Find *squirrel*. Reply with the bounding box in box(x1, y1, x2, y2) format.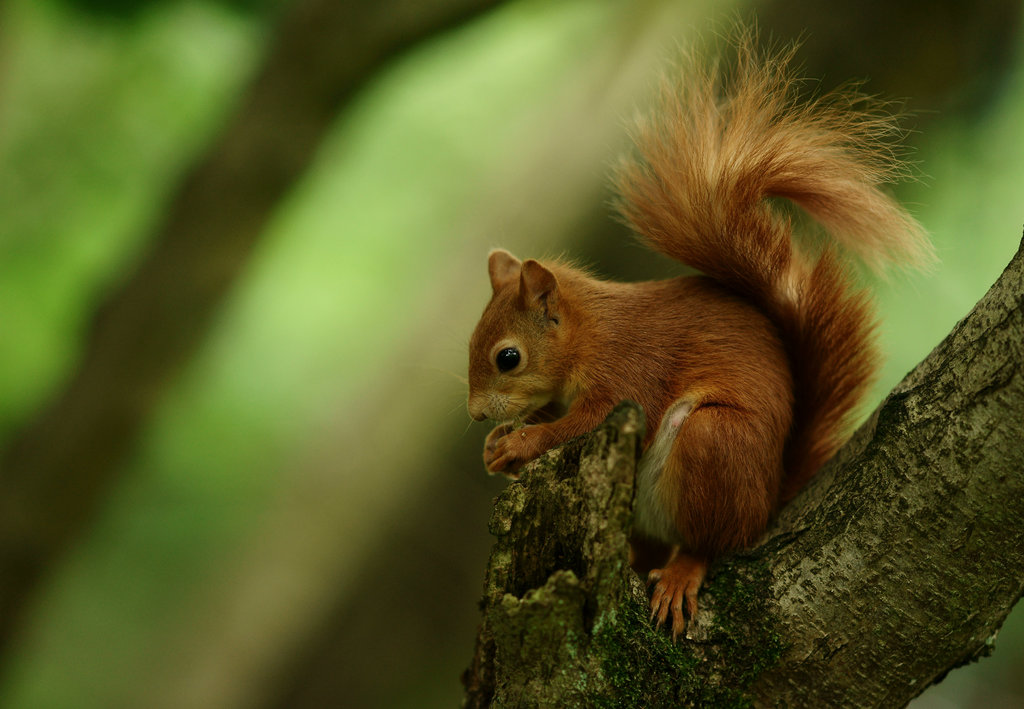
box(426, 9, 948, 644).
